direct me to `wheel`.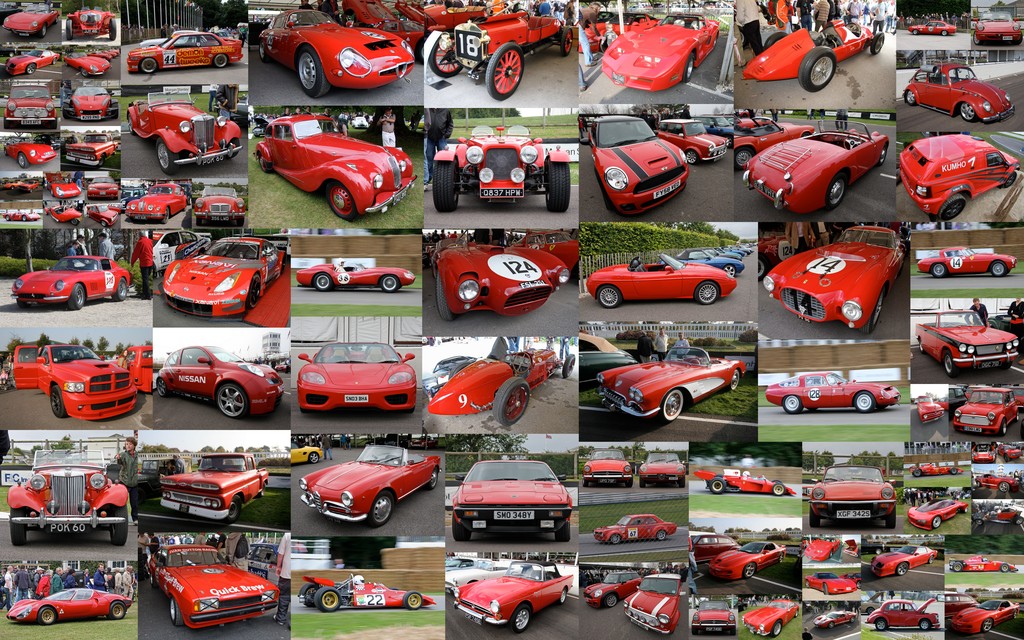
Direction: 212 54 229 70.
